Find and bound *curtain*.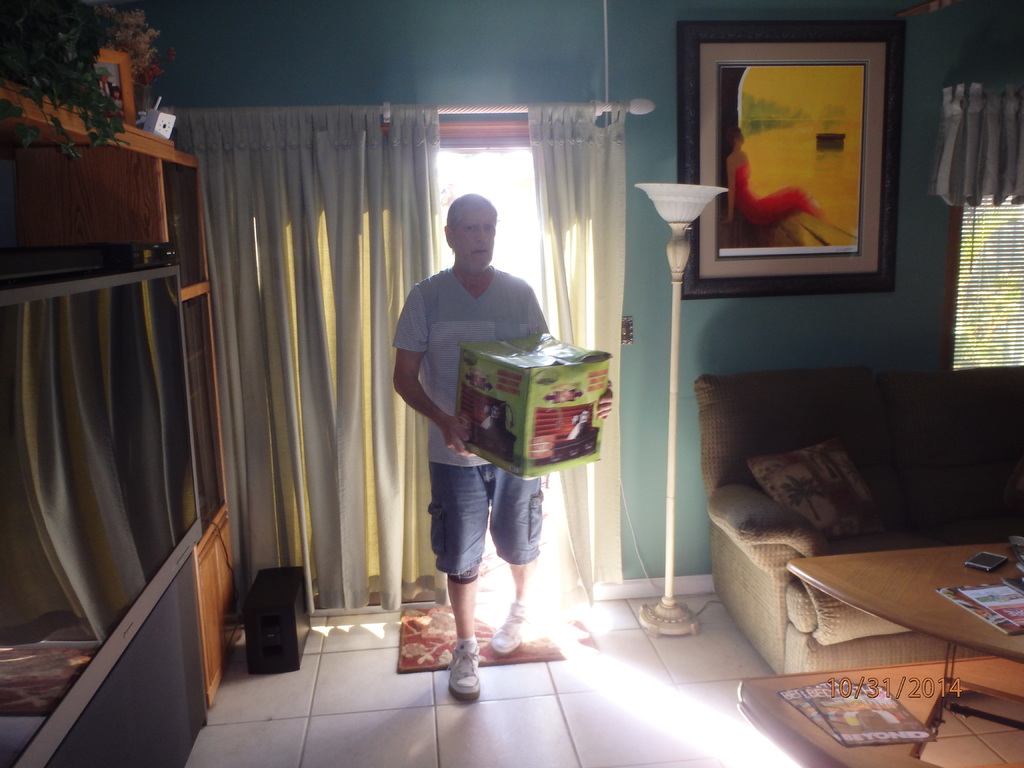
Bound: select_region(516, 102, 636, 618).
